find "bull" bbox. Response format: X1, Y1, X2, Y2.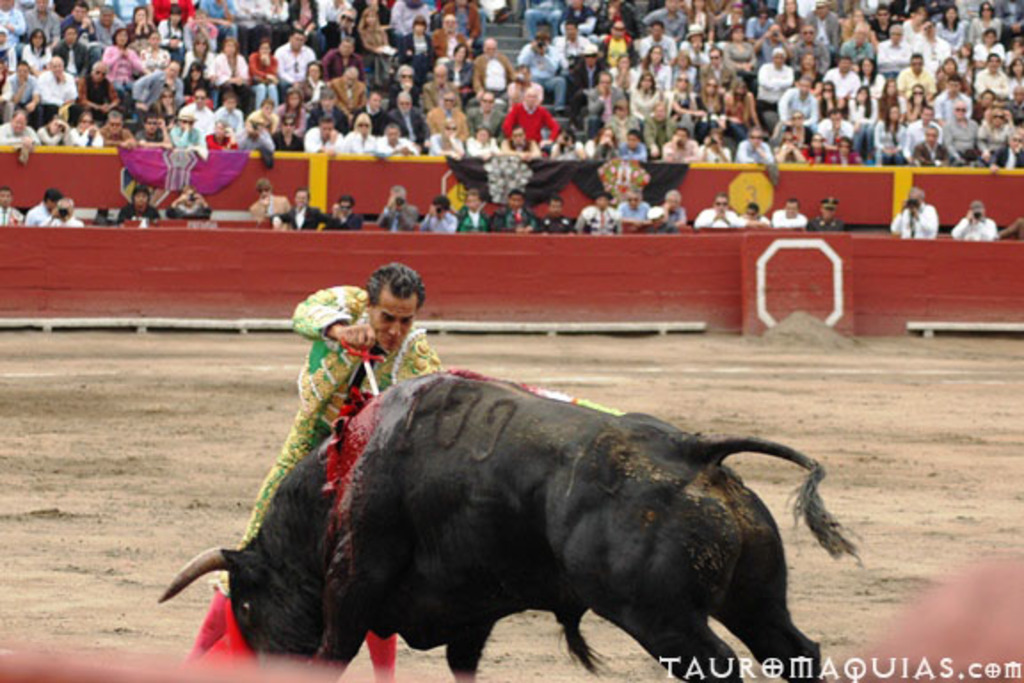
153, 363, 869, 681.
